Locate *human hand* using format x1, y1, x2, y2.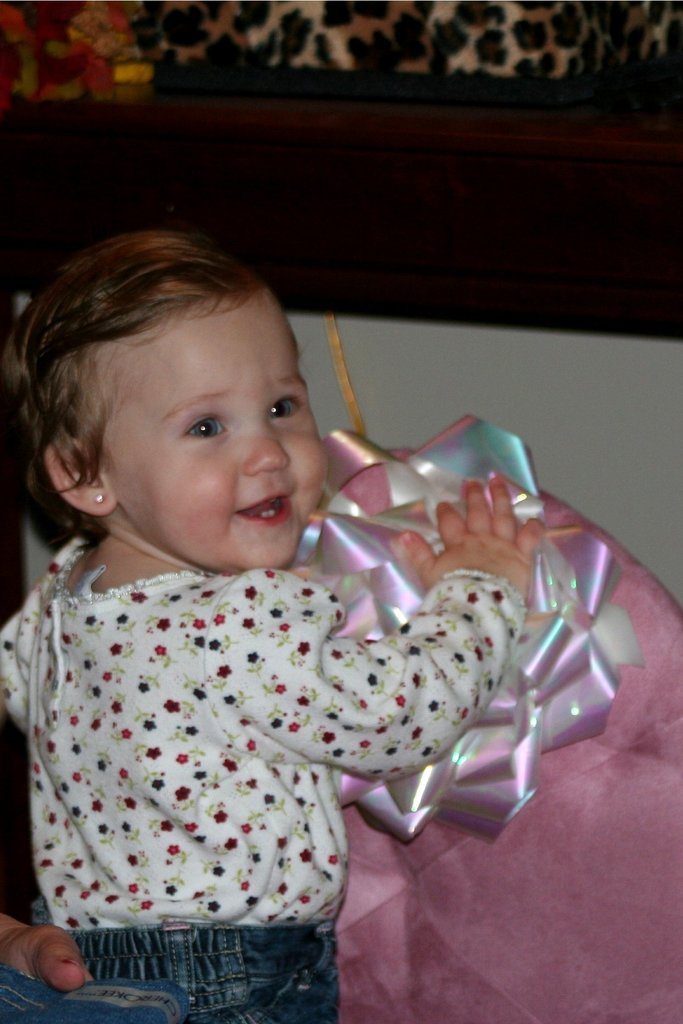
0, 920, 95, 993.
